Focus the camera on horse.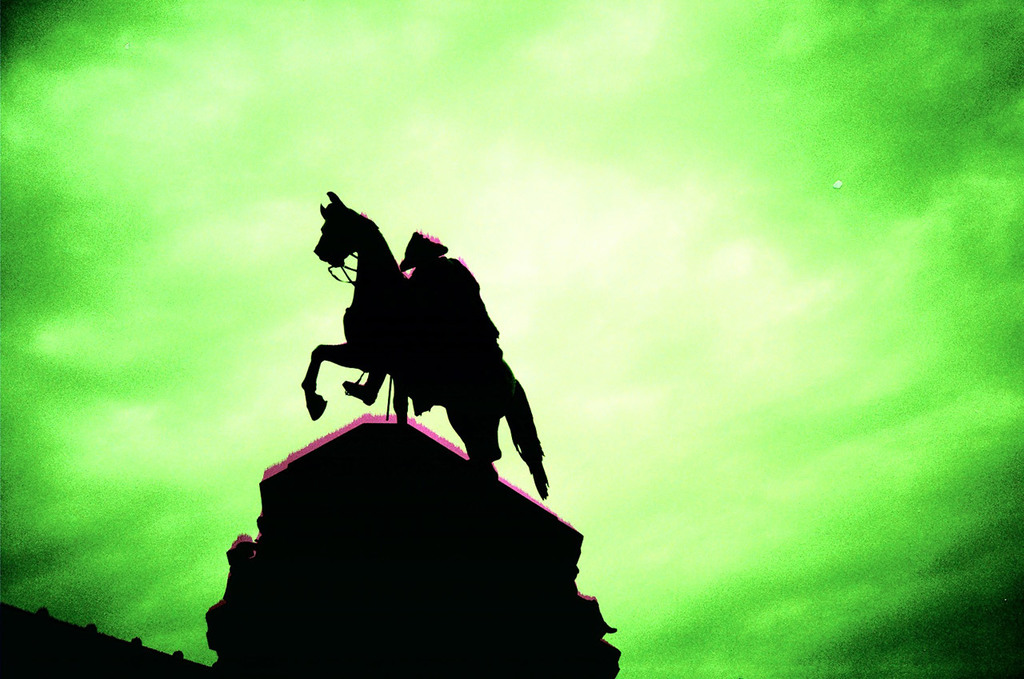
Focus region: 302/194/569/504.
